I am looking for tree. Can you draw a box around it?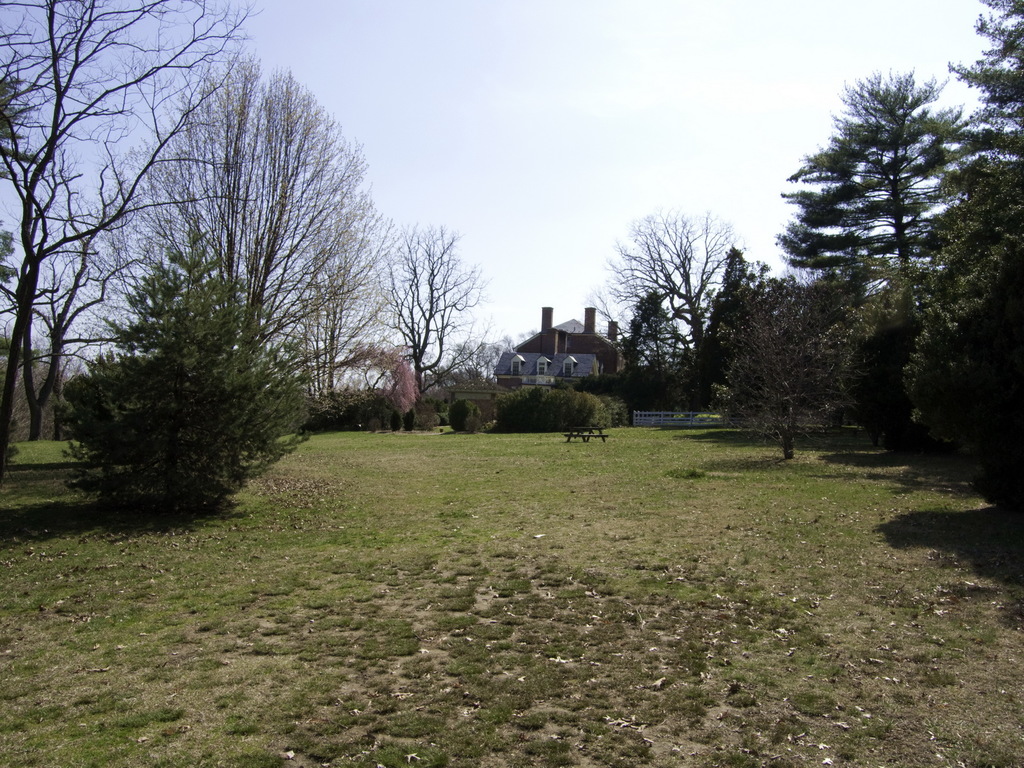
Sure, the bounding box is (0, 0, 269, 442).
